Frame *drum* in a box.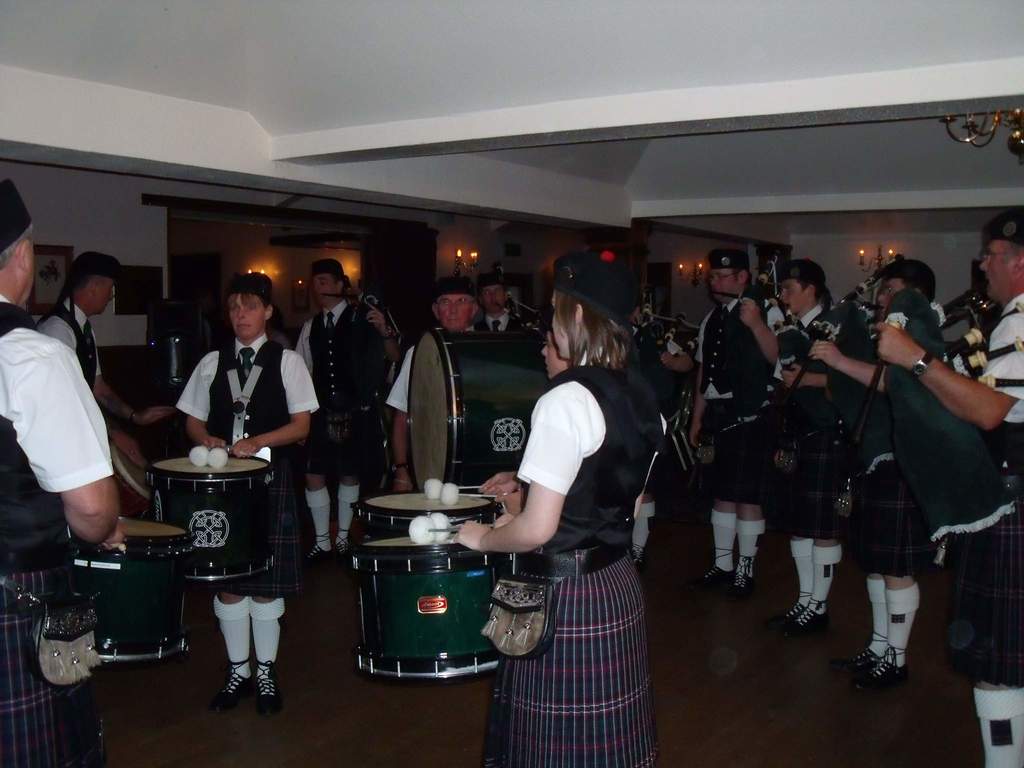
[x1=145, y1=454, x2=273, y2=583].
